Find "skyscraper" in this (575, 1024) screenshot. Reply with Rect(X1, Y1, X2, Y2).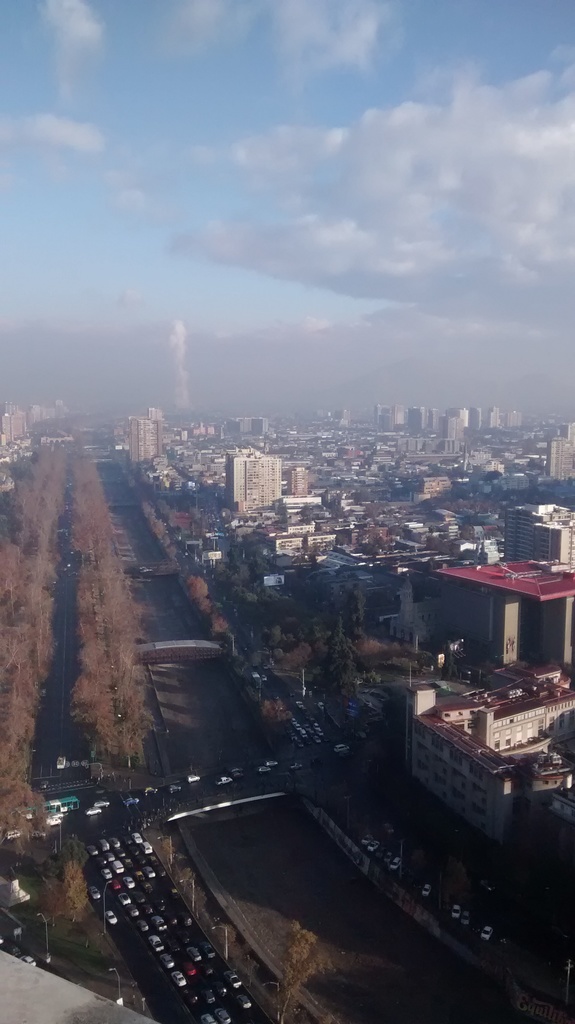
Rect(490, 400, 502, 428).
